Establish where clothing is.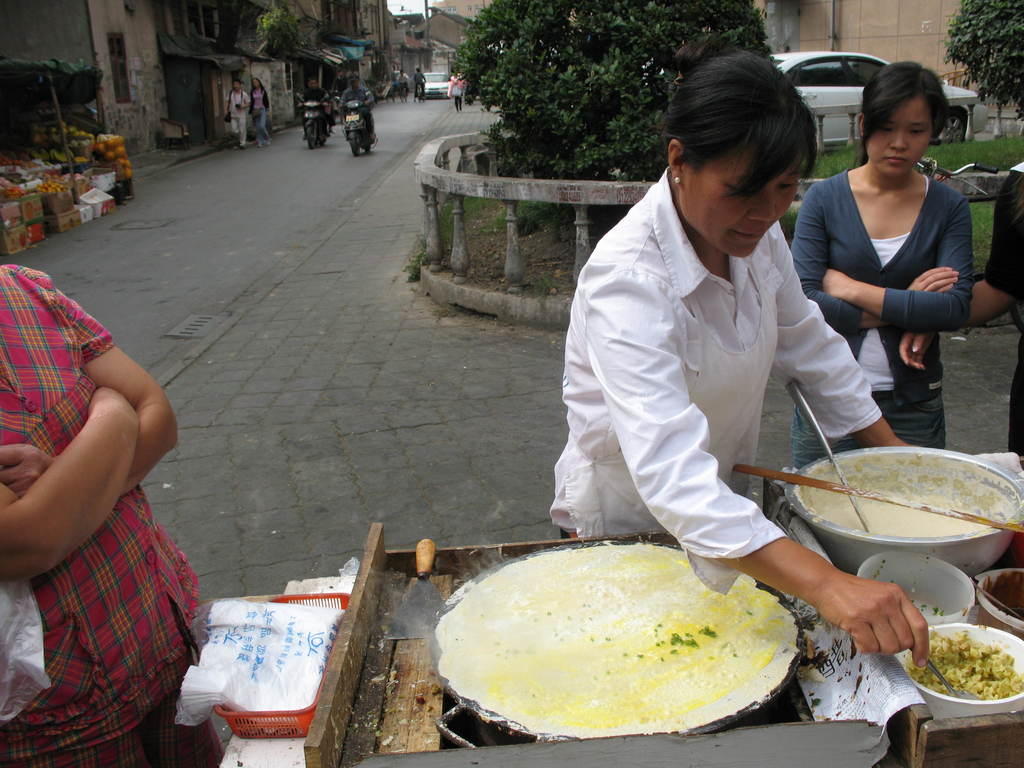
Established at 248/86/269/141.
